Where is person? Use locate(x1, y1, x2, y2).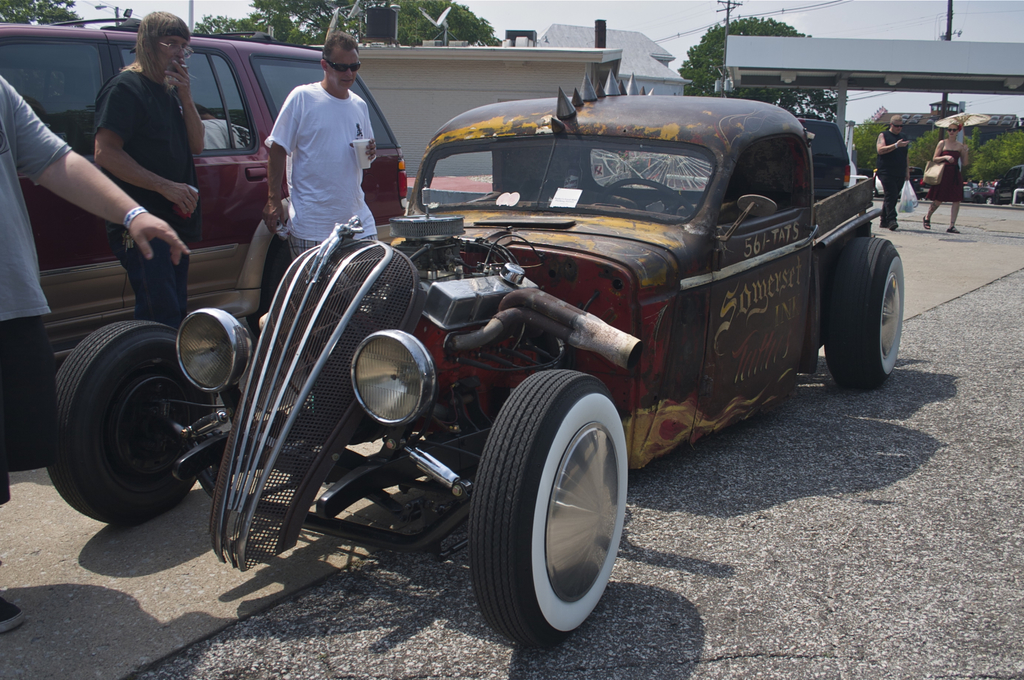
locate(924, 123, 963, 235).
